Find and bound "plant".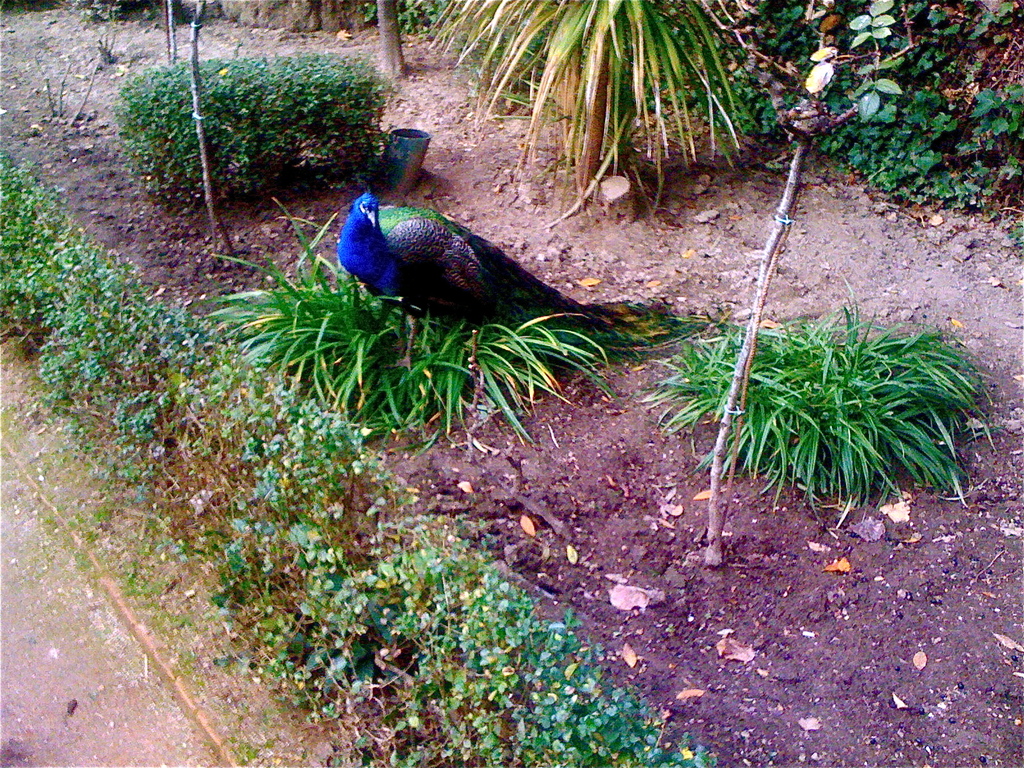
Bound: [x1=639, y1=264, x2=1012, y2=541].
